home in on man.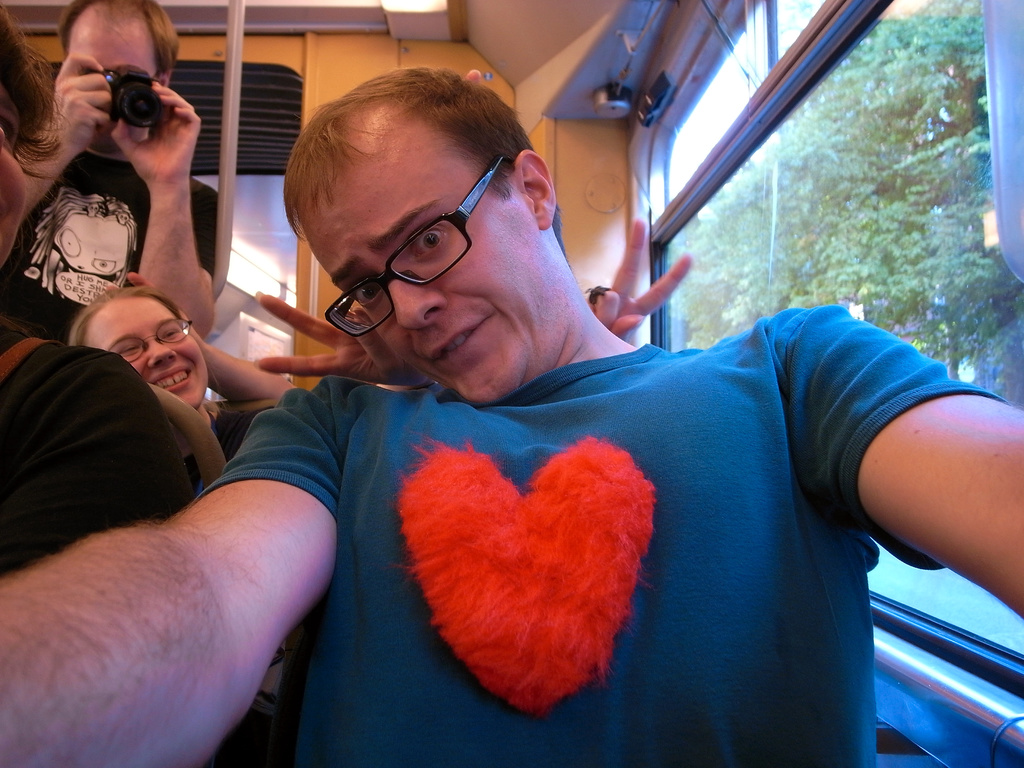
Homed in at [129, 78, 970, 748].
